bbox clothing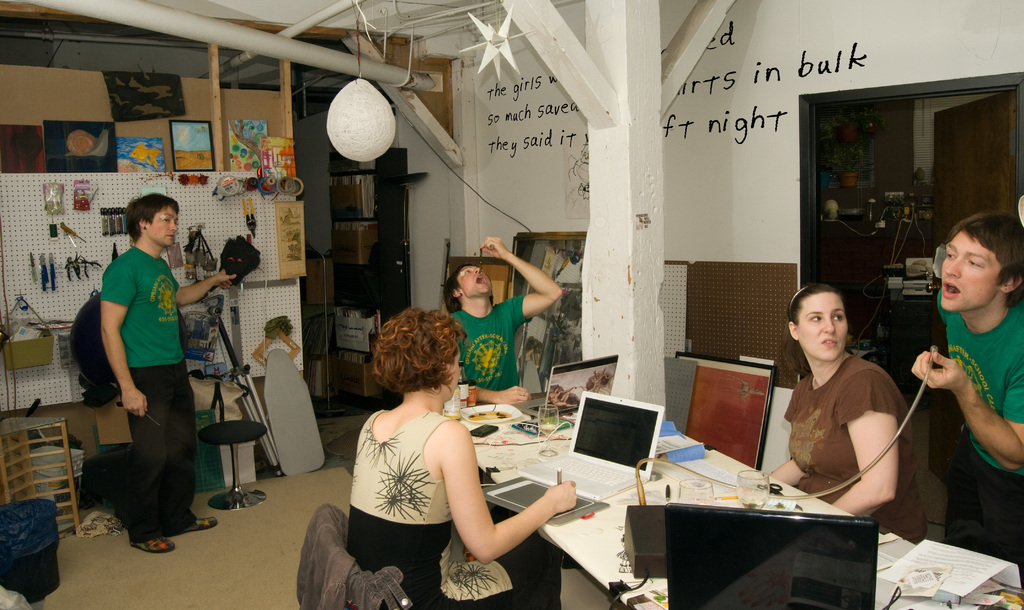
BBox(786, 353, 920, 527)
